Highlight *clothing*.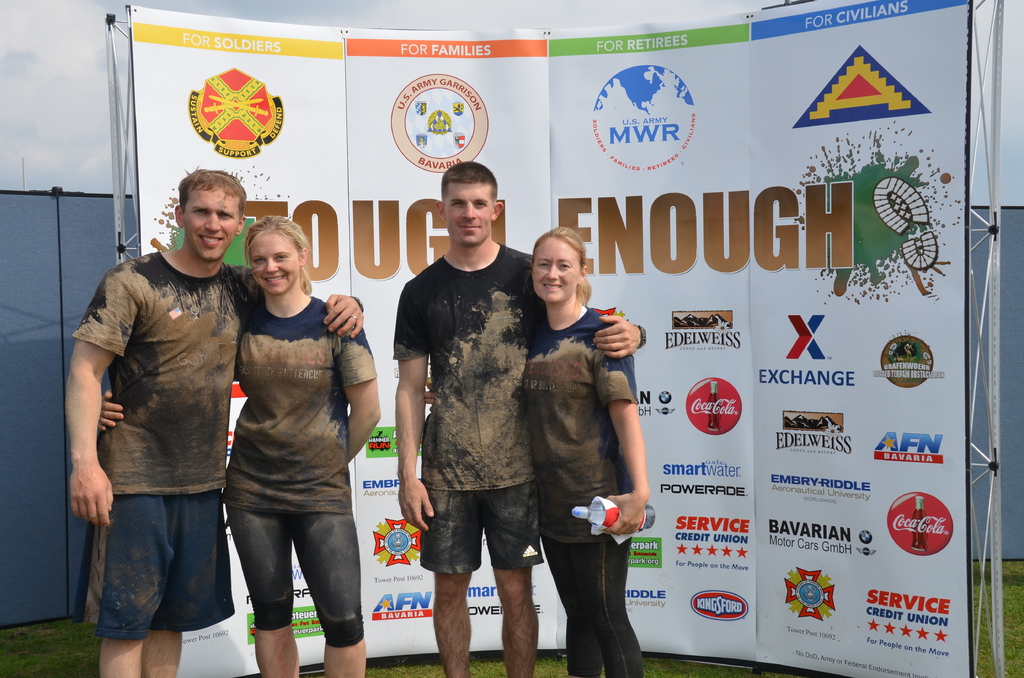
Highlighted region: {"left": 520, "top": 300, "right": 640, "bottom": 677}.
